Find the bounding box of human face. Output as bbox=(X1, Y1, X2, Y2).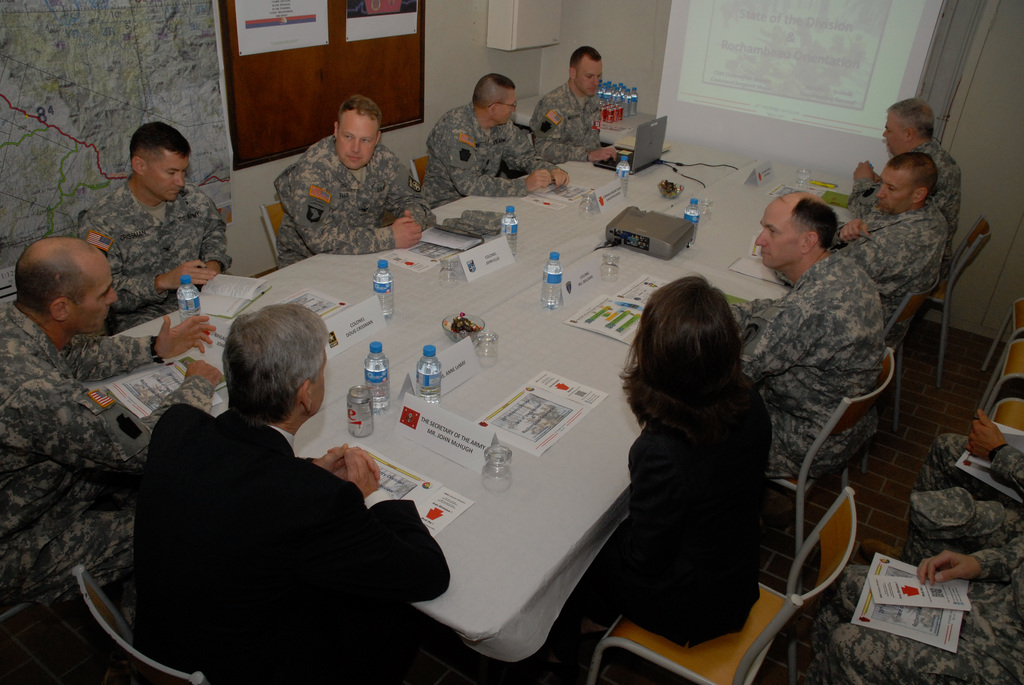
bbox=(315, 351, 325, 410).
